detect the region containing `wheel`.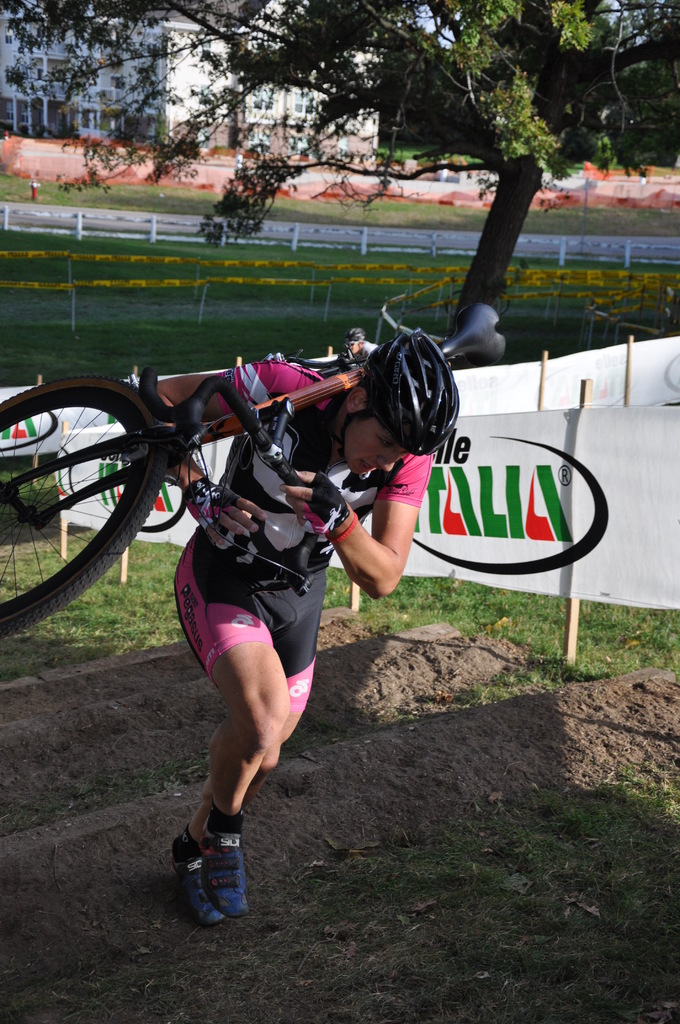
(x1=0, y1=380, x2=168, y2=643).
